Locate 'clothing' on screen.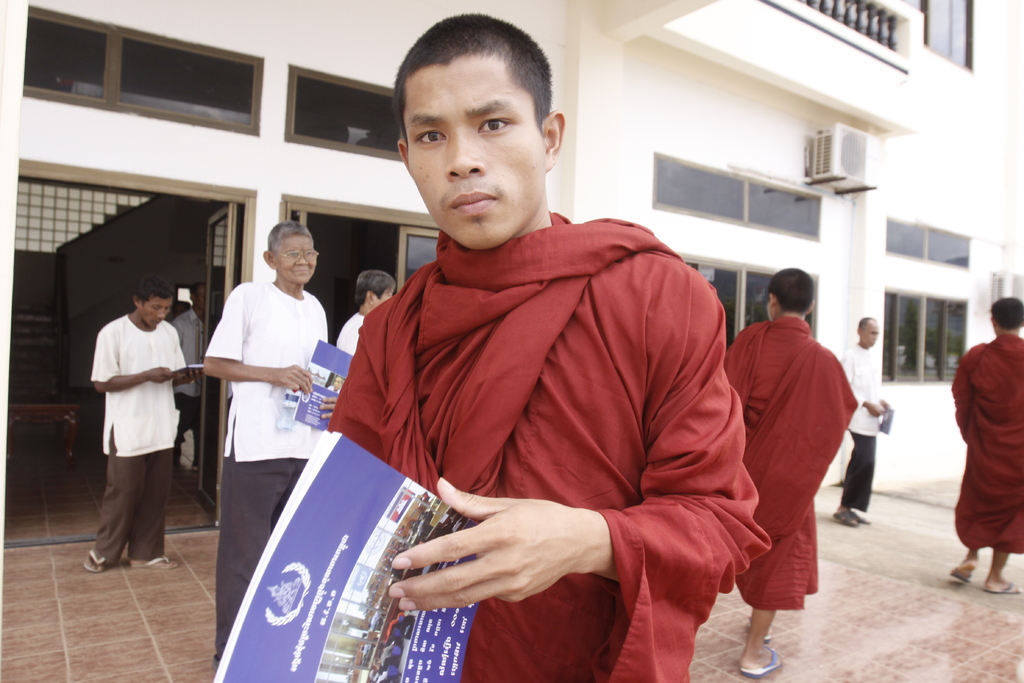
On screen at left=717, top=306, right=860, bottom=614.
